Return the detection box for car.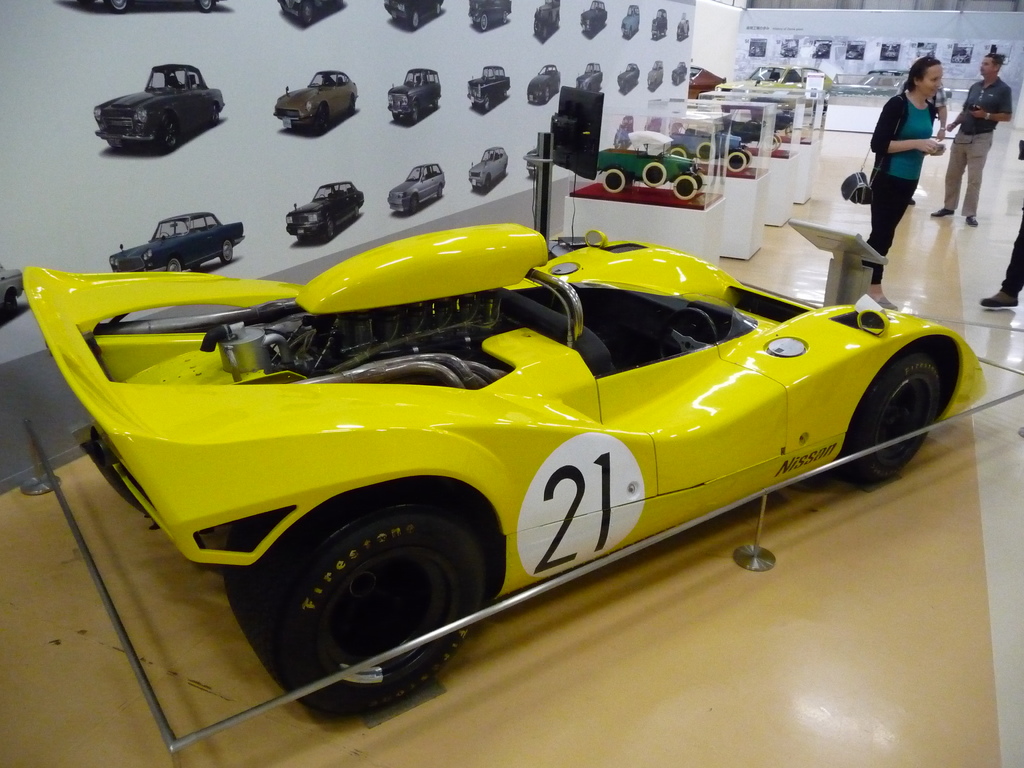
[x1=47, y1=188, x2=969, y2=696].
